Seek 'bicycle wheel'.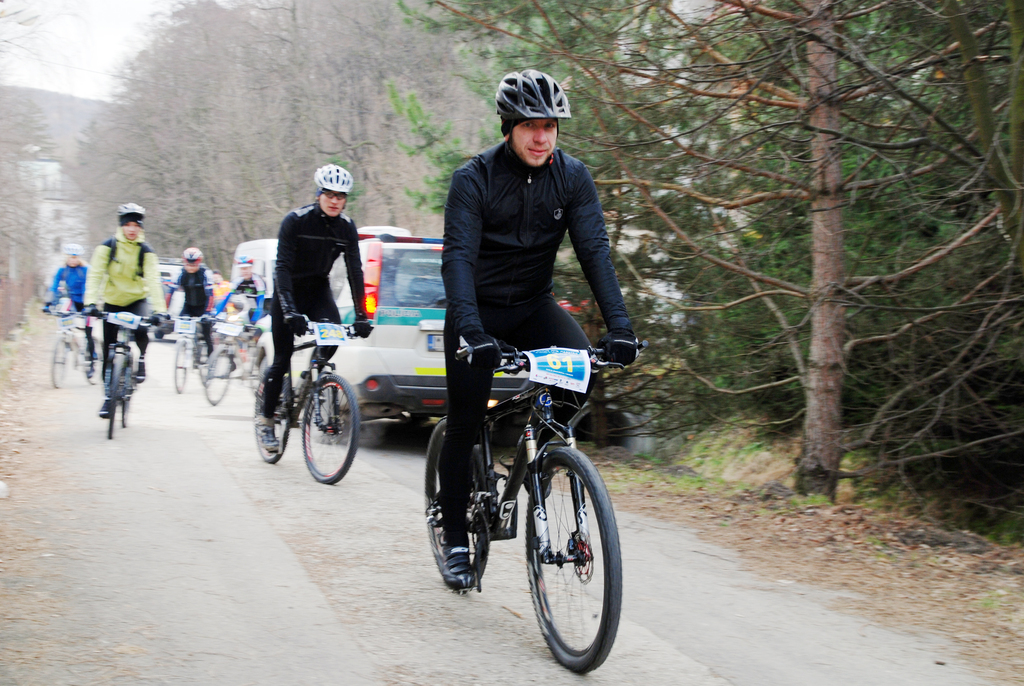
168/340/187/390.
